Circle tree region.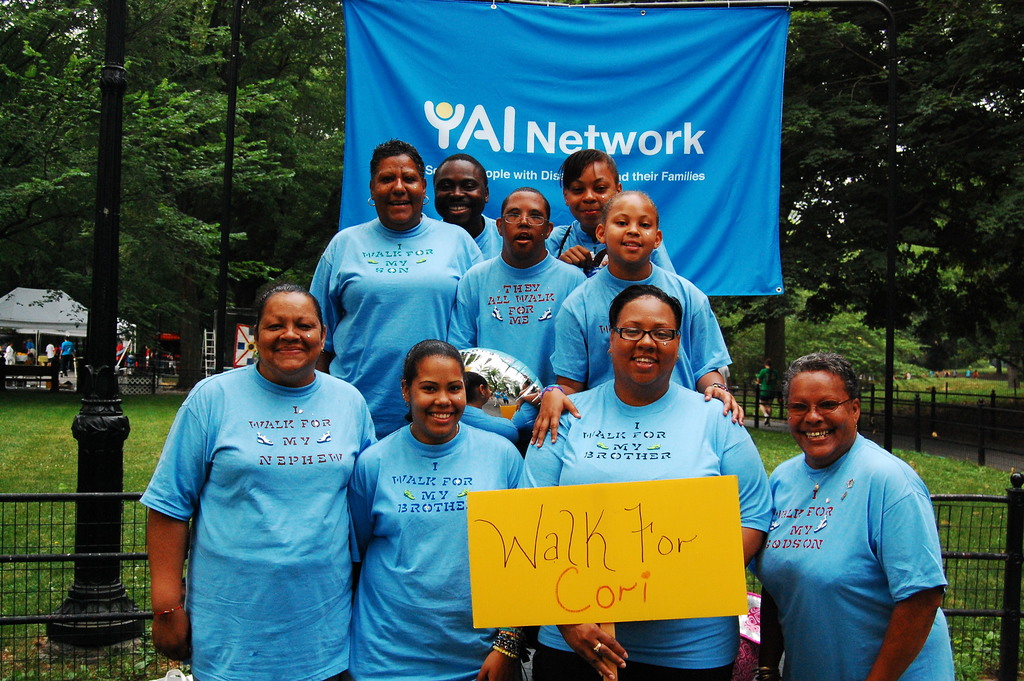
Region: detection(0, 0, 88, 300).
